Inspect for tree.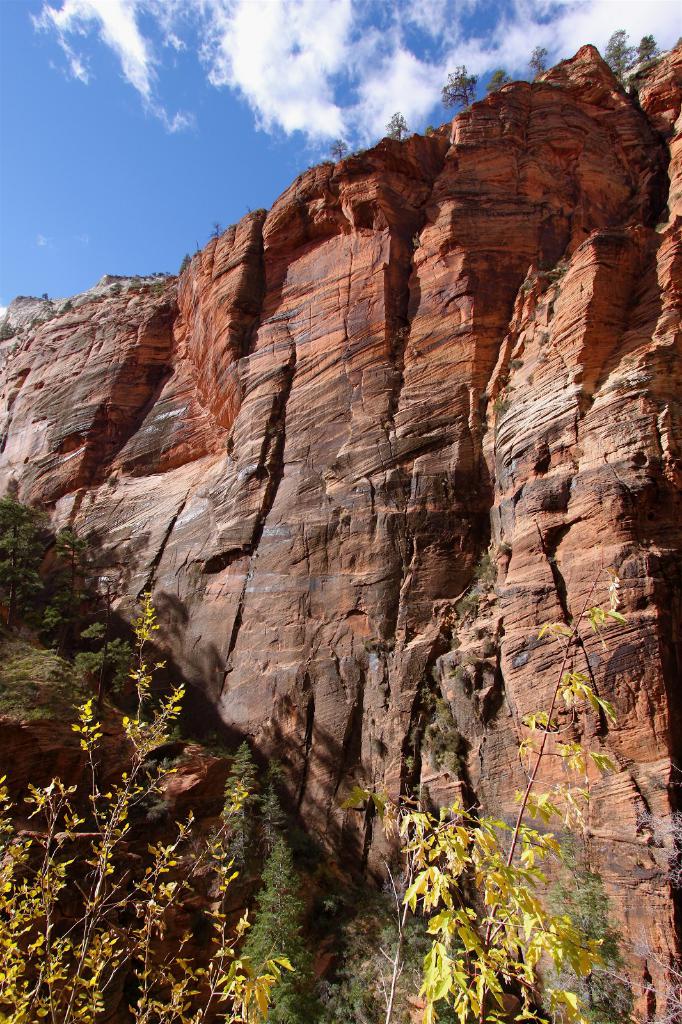
Inspection: [0,496,136,633].
